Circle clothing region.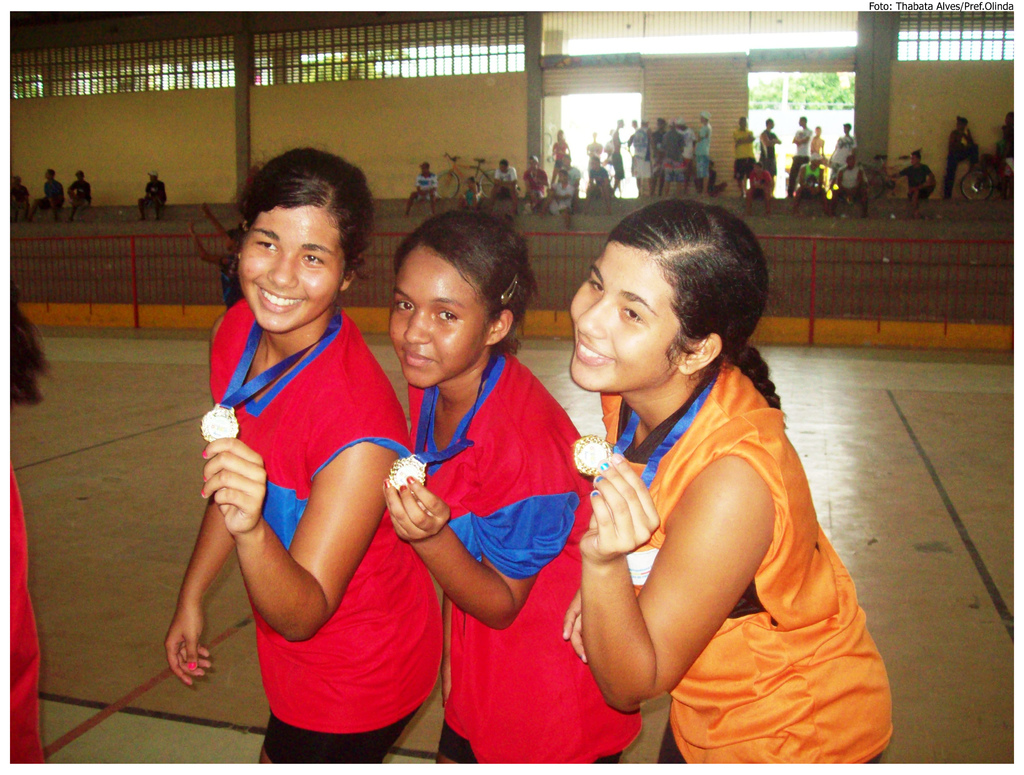
Region: [left=628, top=127, right=650, bottom=179].
